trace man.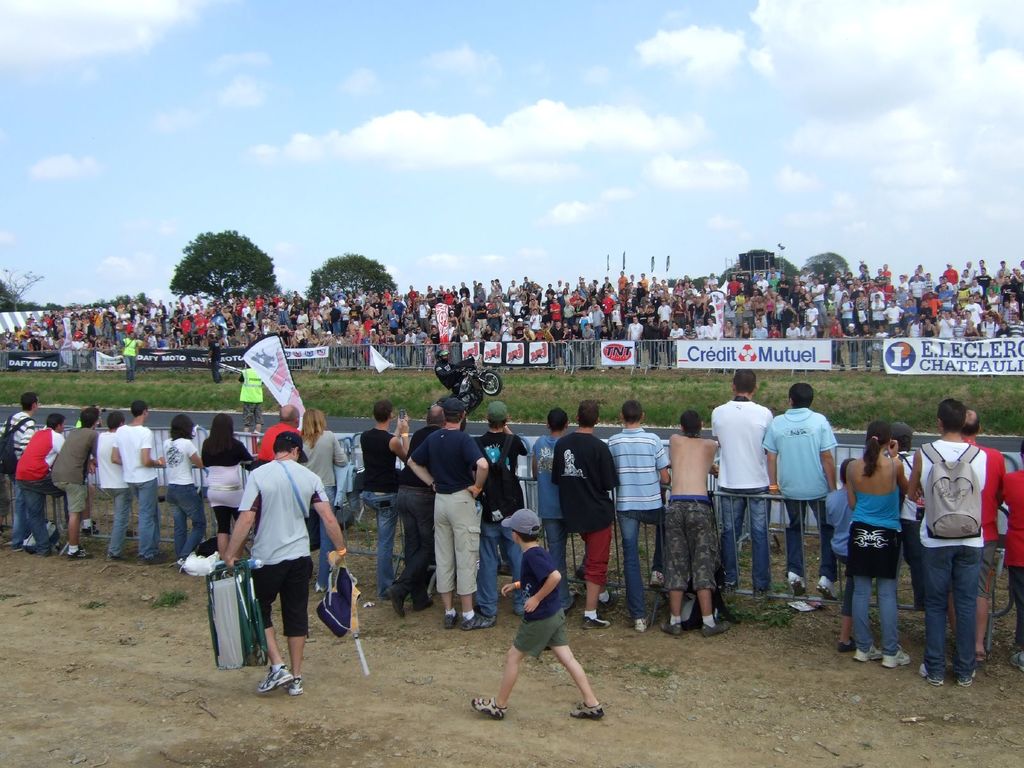
Traced to {"x1": 520, "y1": 325, "x2": 537, "y2": 340}.
